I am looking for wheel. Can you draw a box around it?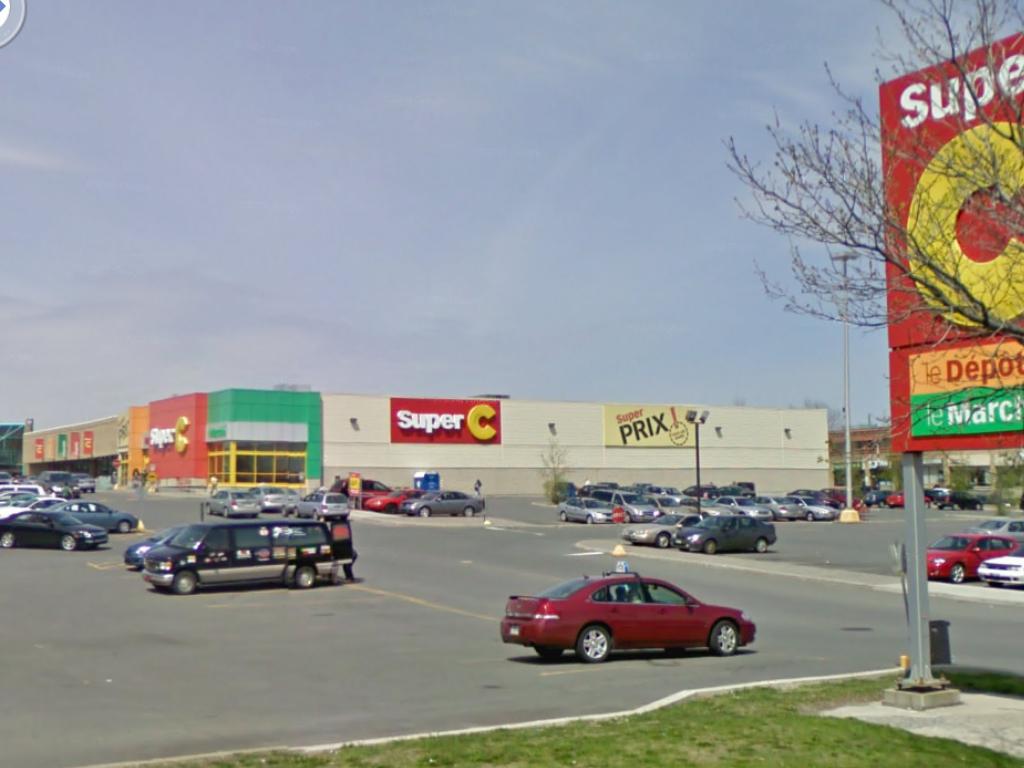
Sure, the bounding box is 420 505 429 518.
